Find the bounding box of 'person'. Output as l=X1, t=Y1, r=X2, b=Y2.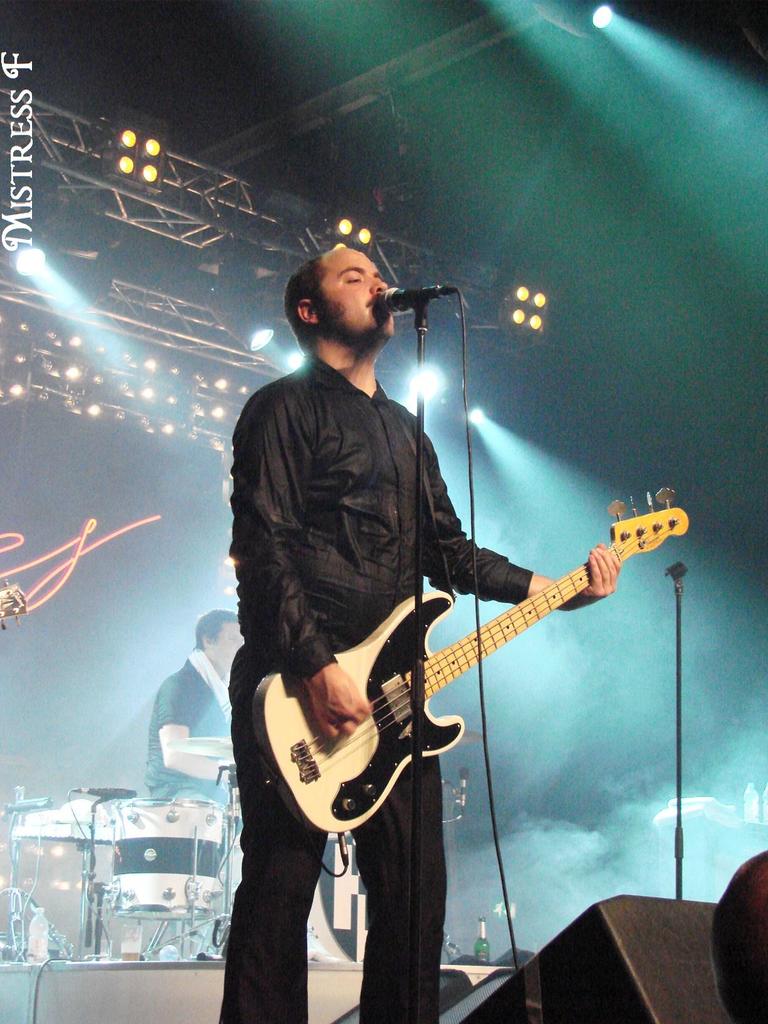
l=217, t=244, r=619, b=1023.
